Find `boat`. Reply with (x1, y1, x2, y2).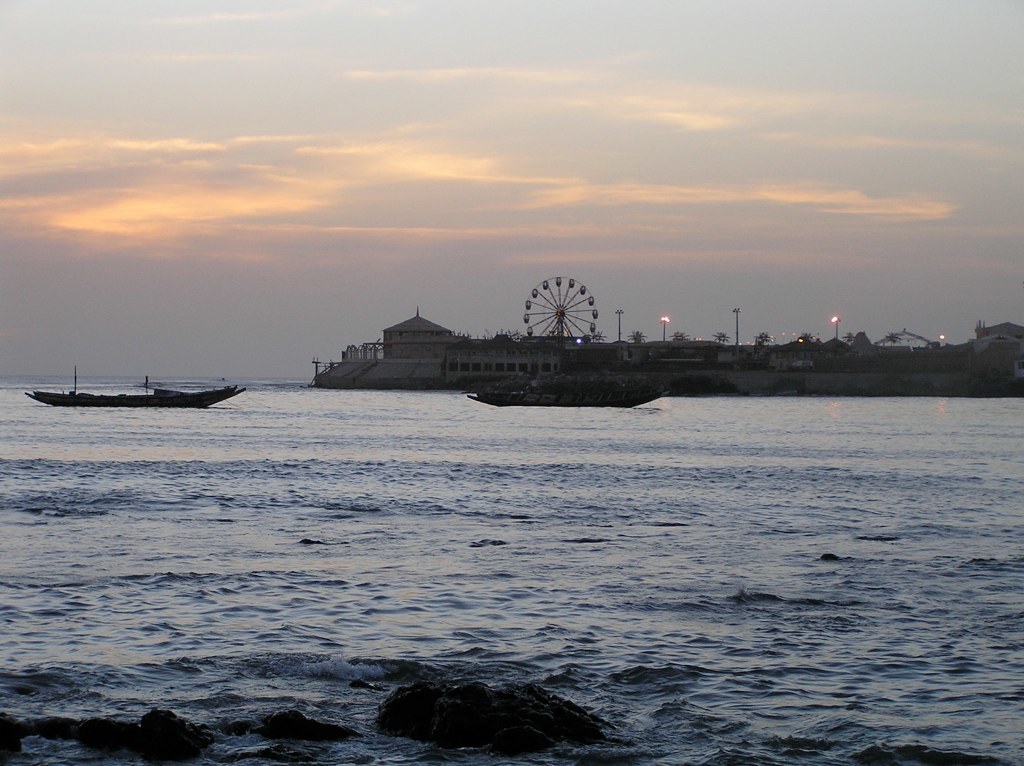
(30, 355, 238, 420).
